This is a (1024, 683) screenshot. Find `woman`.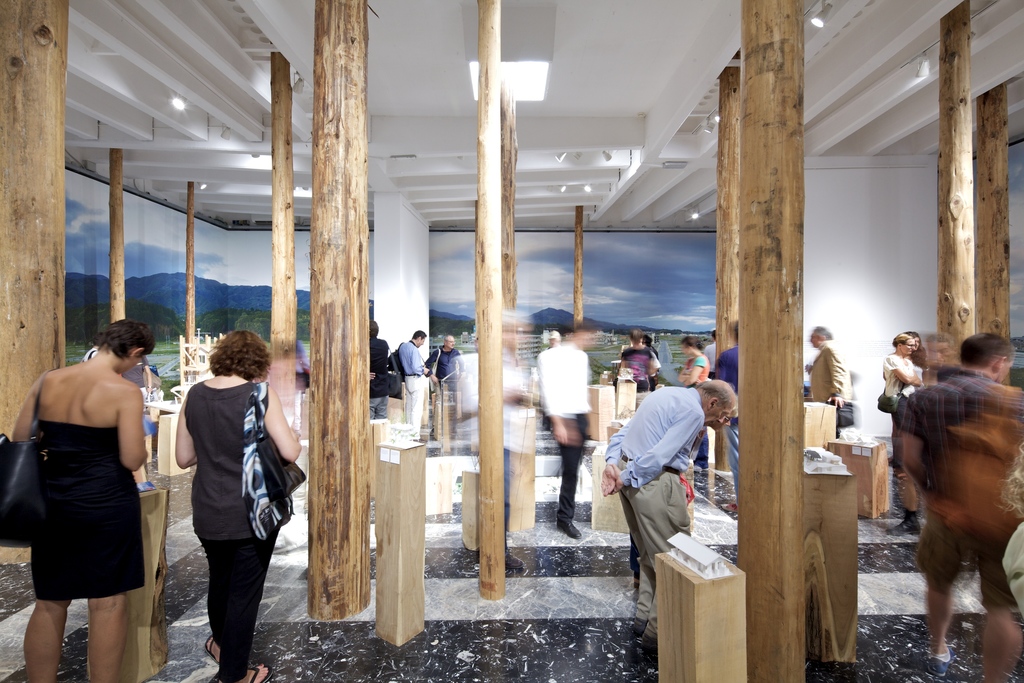
Bounding box: x1=0, y1=313, x2=155, y2=682.
